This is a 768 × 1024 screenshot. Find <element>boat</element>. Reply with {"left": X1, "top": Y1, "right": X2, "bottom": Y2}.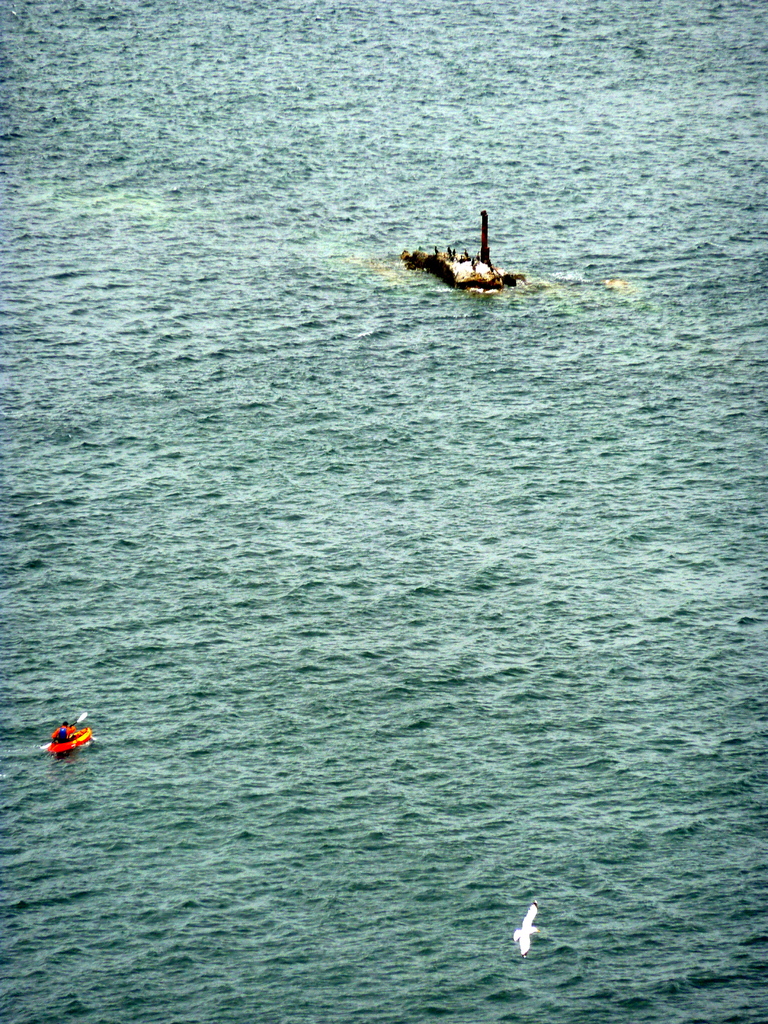
{"left": 42, "top": 723, "right": 97, "bottom": 756}.
